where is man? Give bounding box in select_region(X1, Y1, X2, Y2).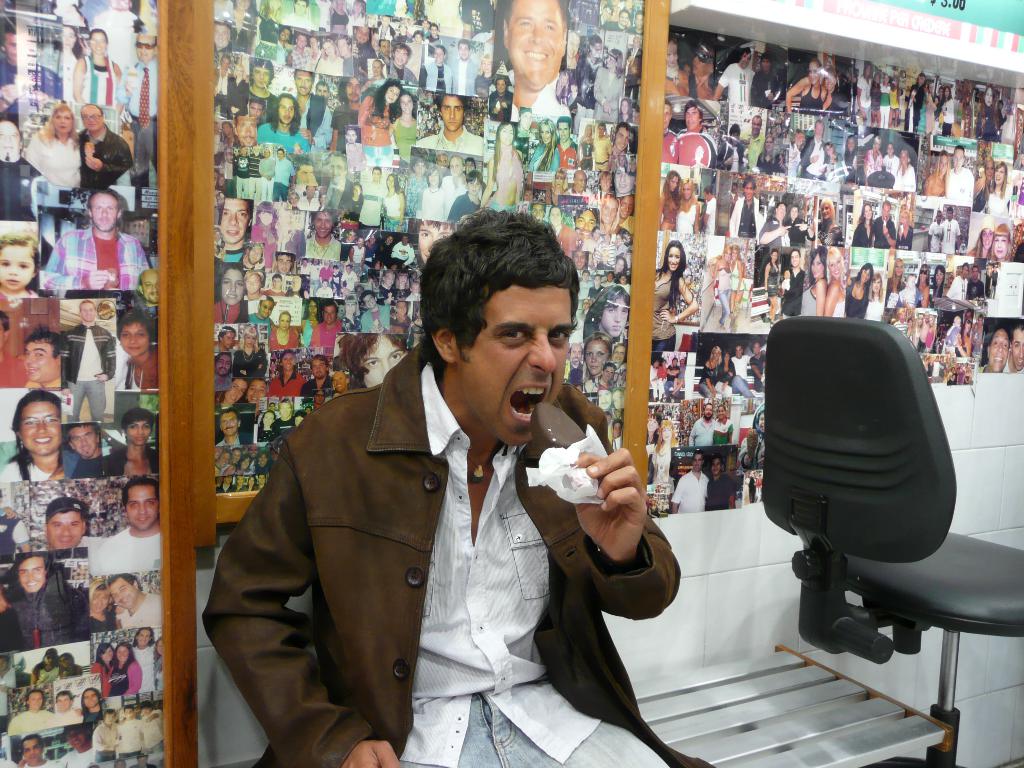
select_region(251, 295, 273, 321).
